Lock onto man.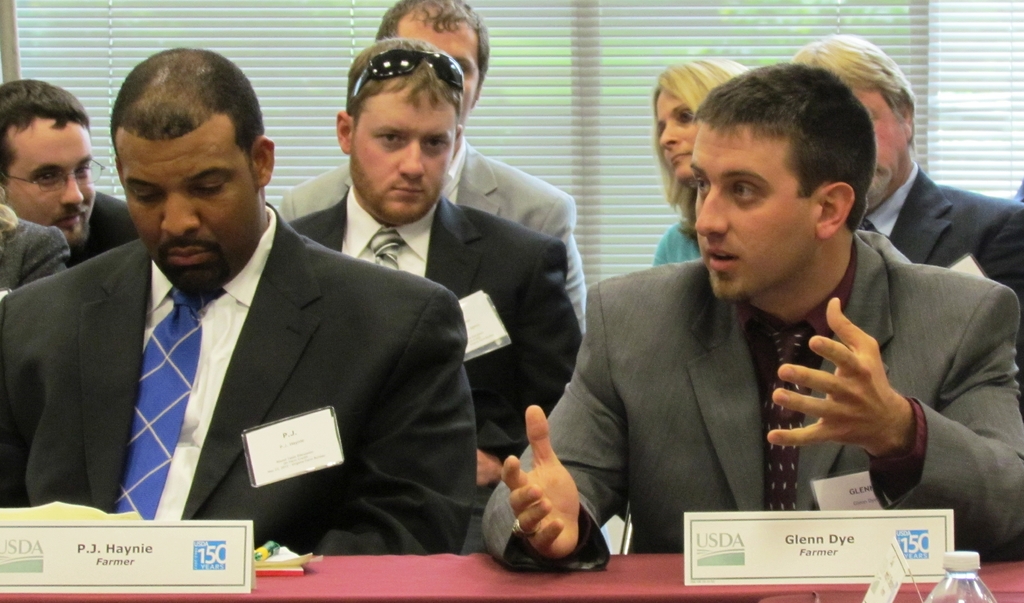
Locked: Rect(287, 41, 582, 453).
